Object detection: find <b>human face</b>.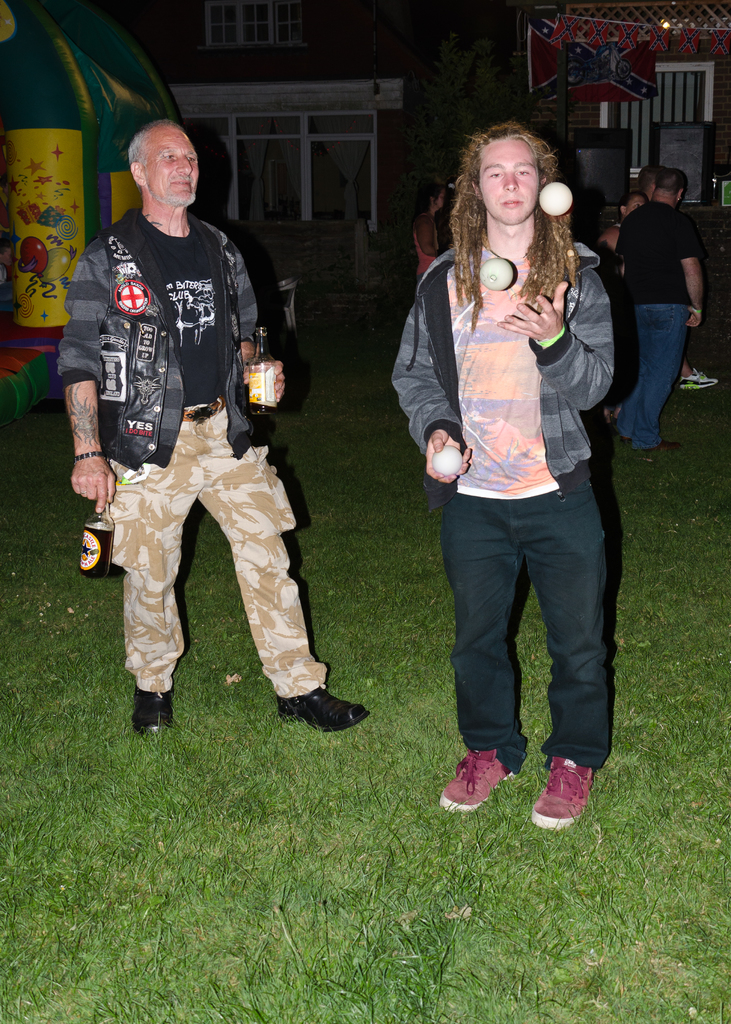
476, 132, 533, 227.
